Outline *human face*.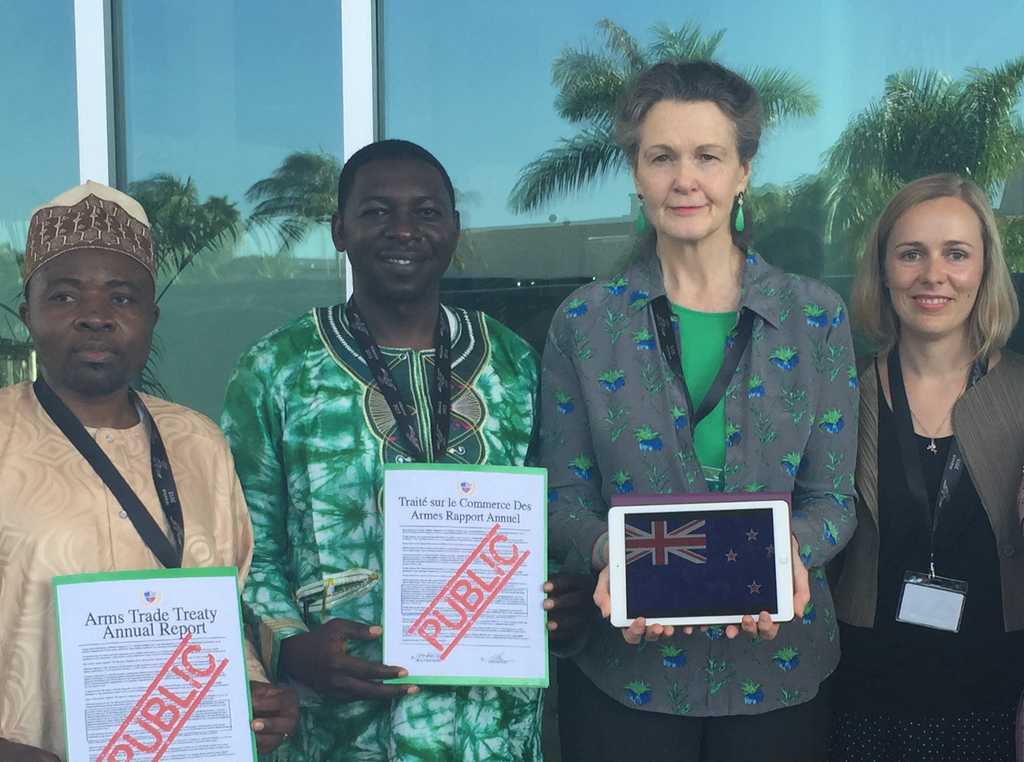
Outline: region(342, 158, 463, 305).
